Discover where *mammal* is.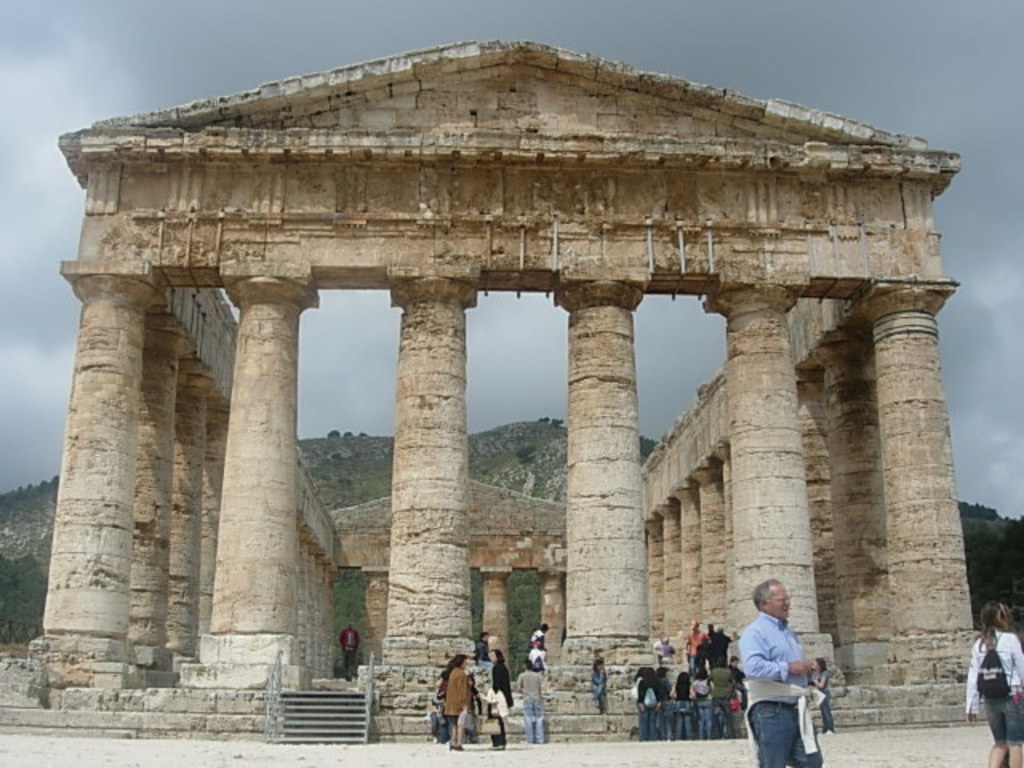
Discovered at [592, 656, 606, 707].
